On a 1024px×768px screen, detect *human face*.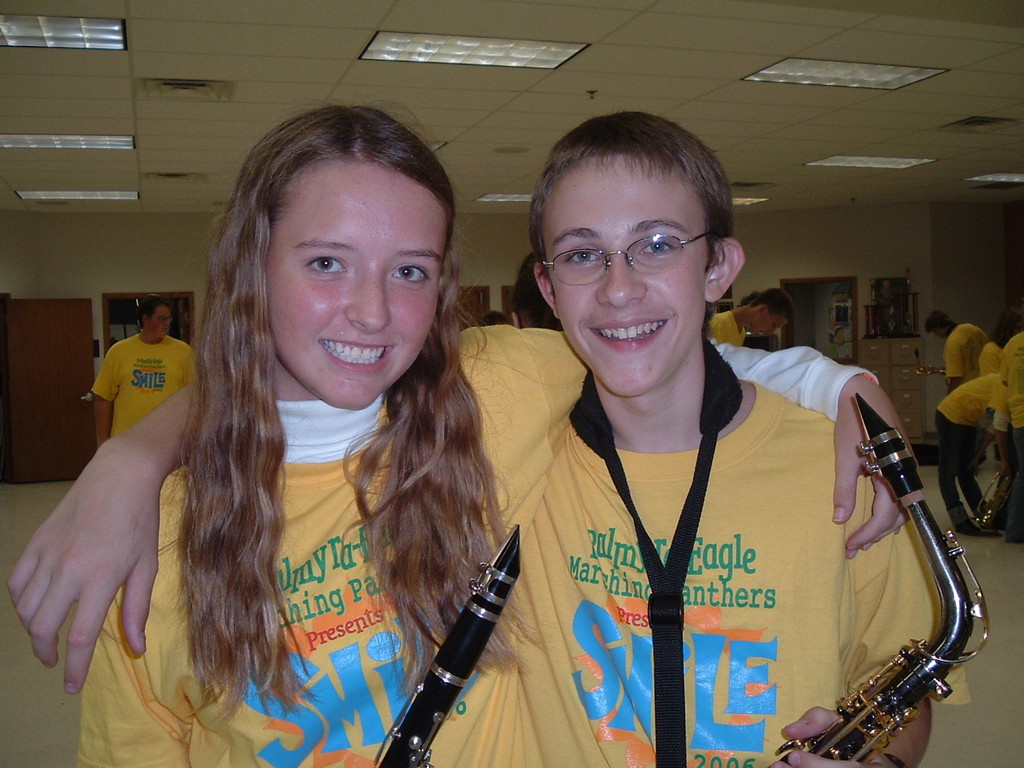
region(149, 303, 173, 341).
